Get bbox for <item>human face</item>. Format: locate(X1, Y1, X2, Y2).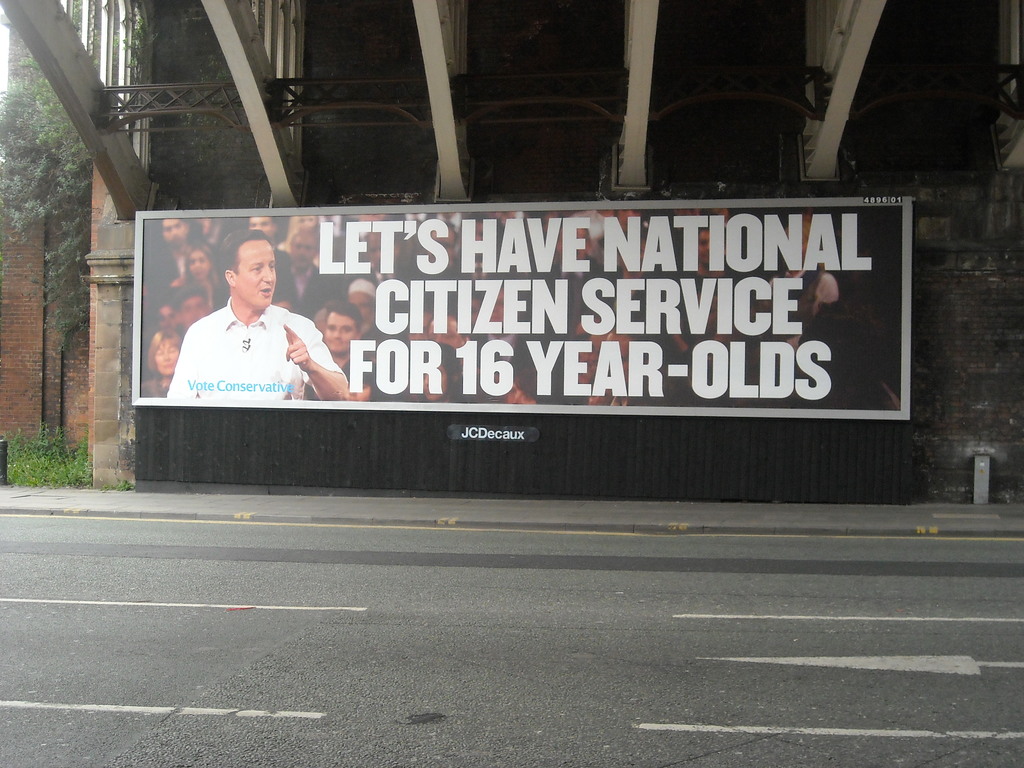
locate(349, 294, 374, 316).
